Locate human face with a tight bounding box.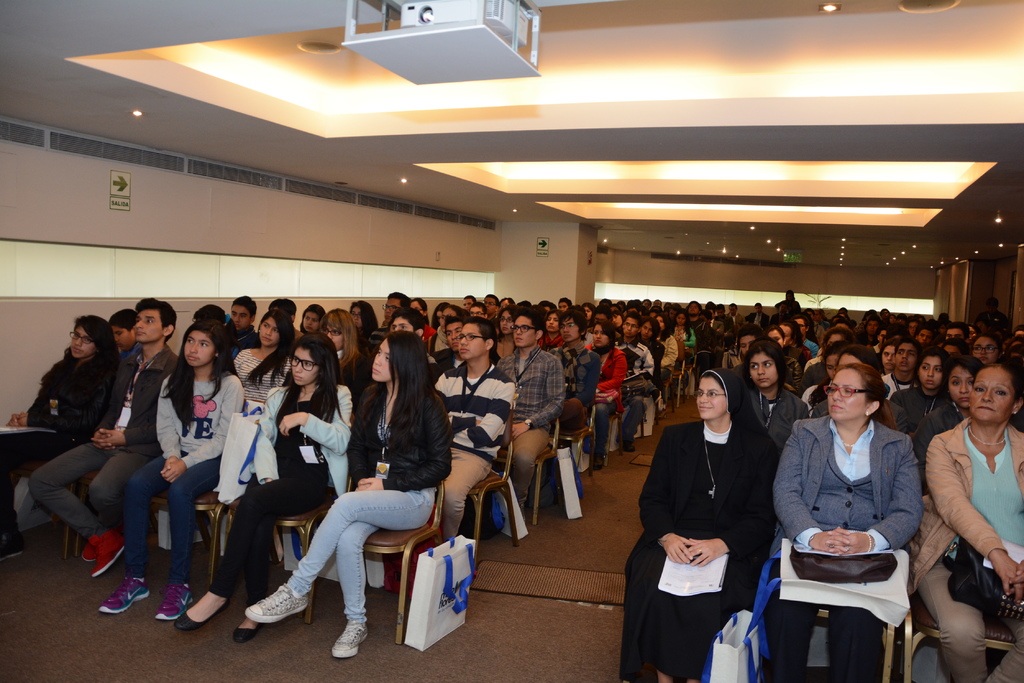
943,345,964,360.
